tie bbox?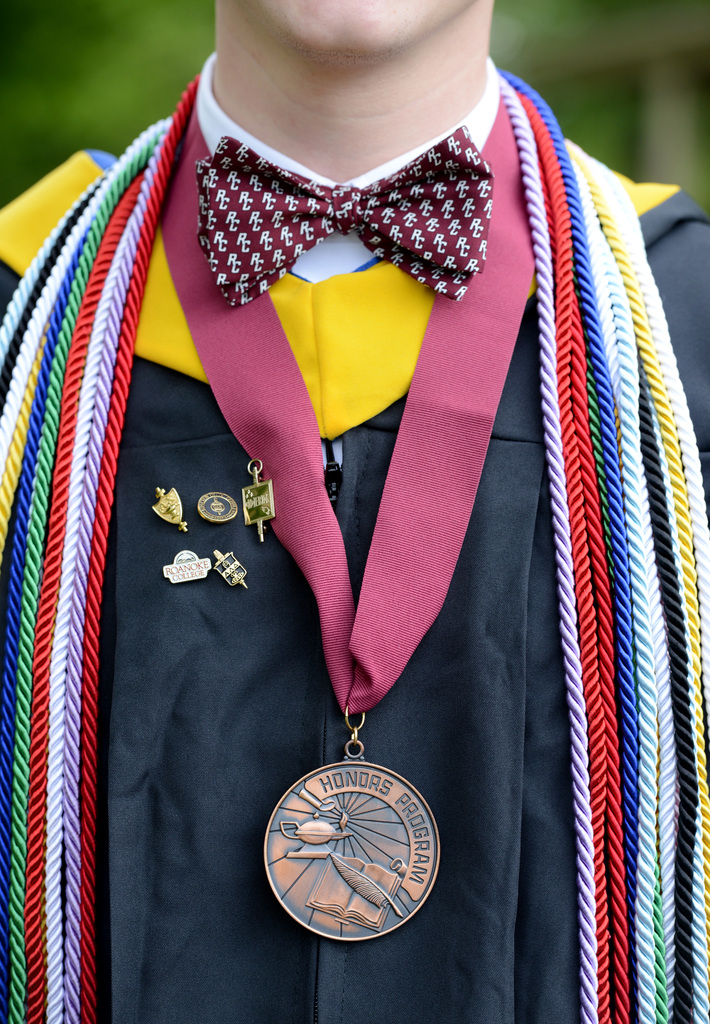
(195,122,499,305)
